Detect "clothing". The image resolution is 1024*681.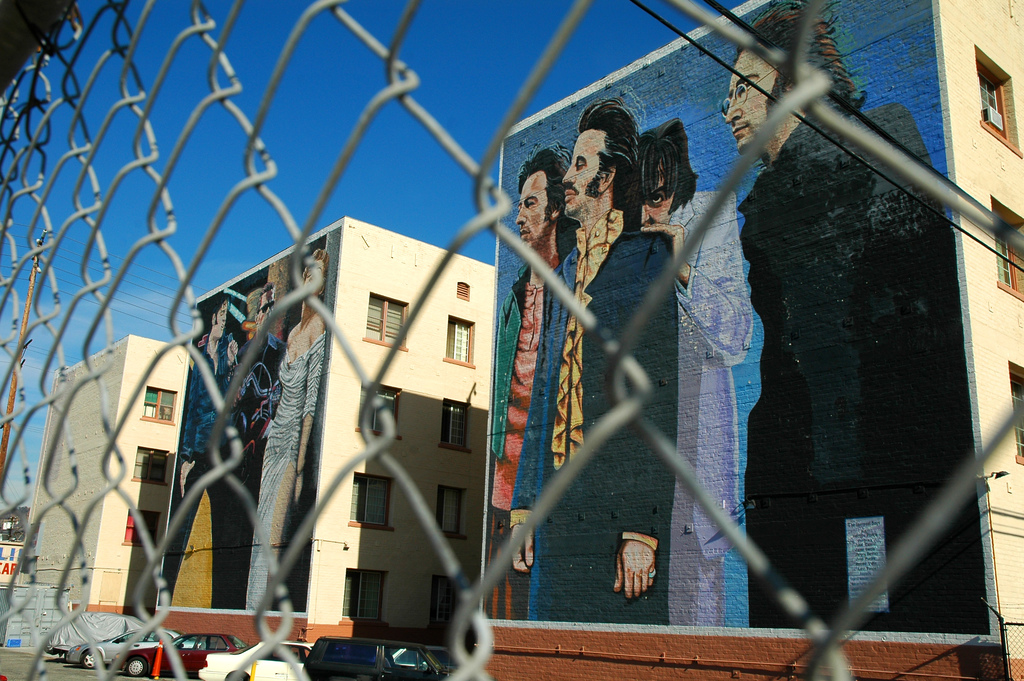
[488,242,572,620].
